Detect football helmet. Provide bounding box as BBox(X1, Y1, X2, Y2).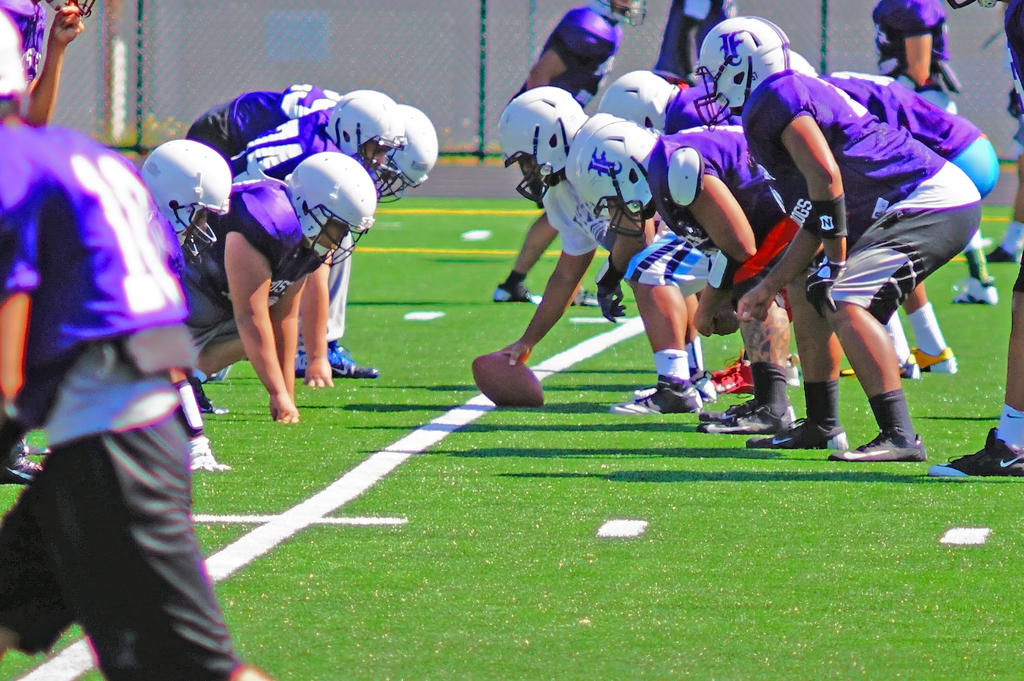
BBox(488, 86, 593, 209).
